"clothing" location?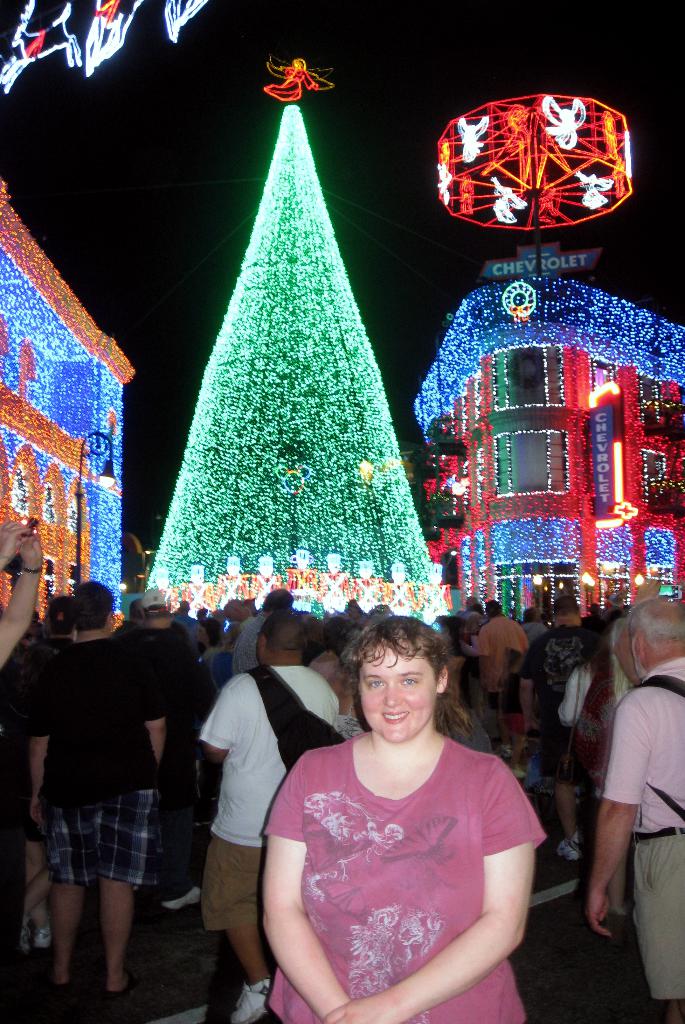
(left=598, top=636, right=684, bottom=993)
